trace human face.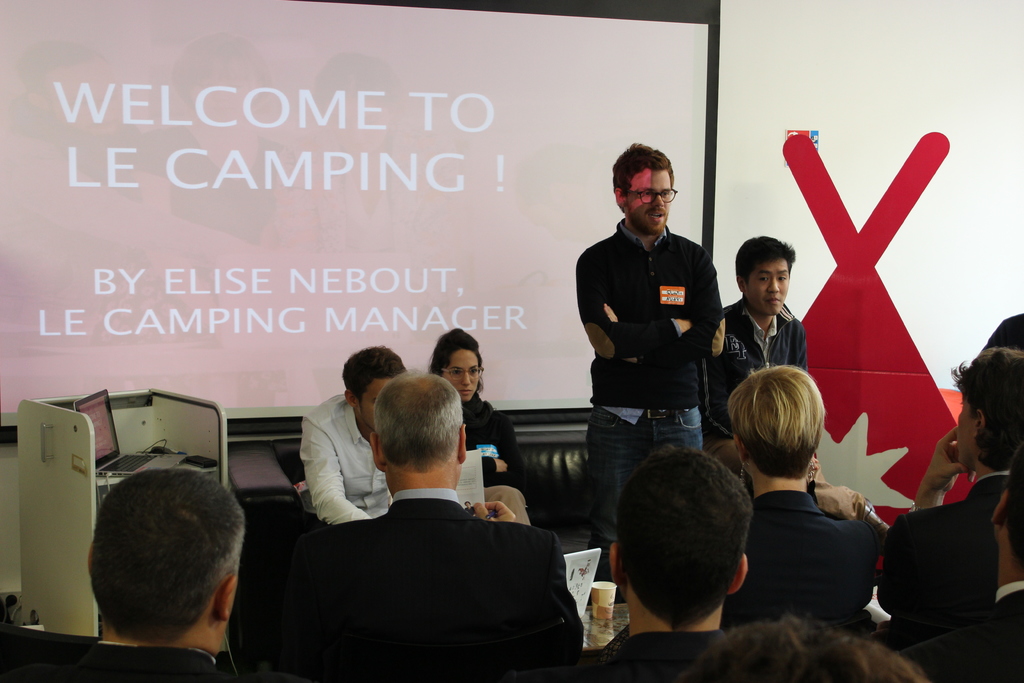
Traced to l=745, t=255, r=789, b=315.
